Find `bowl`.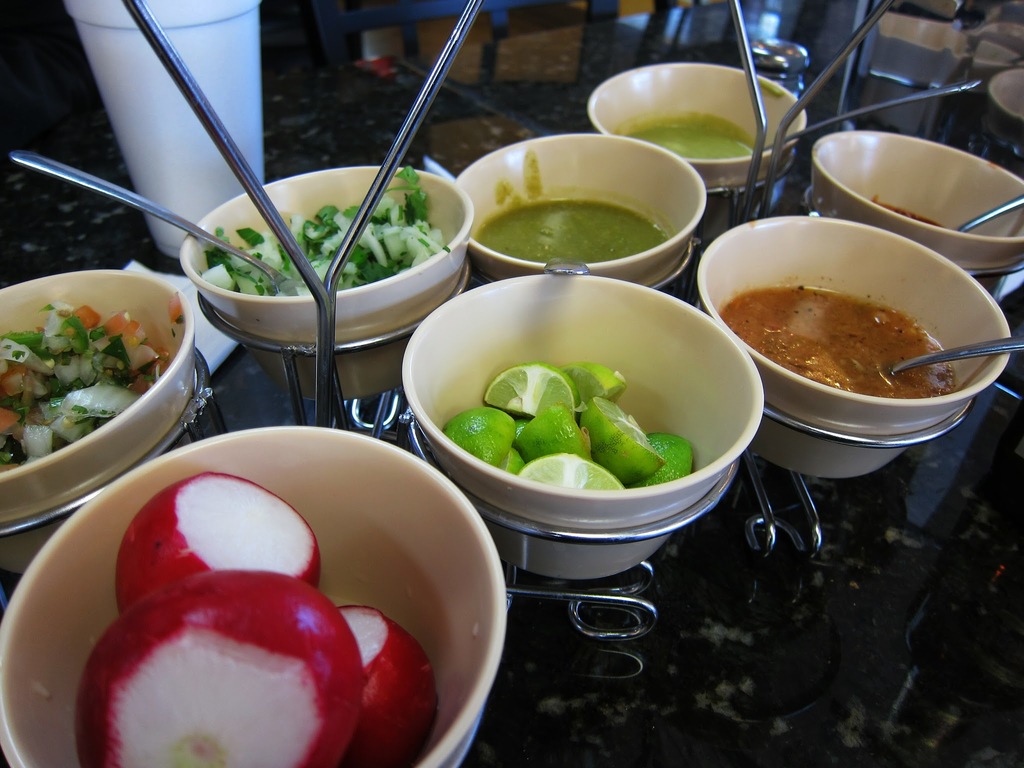
0/427/504/767.
